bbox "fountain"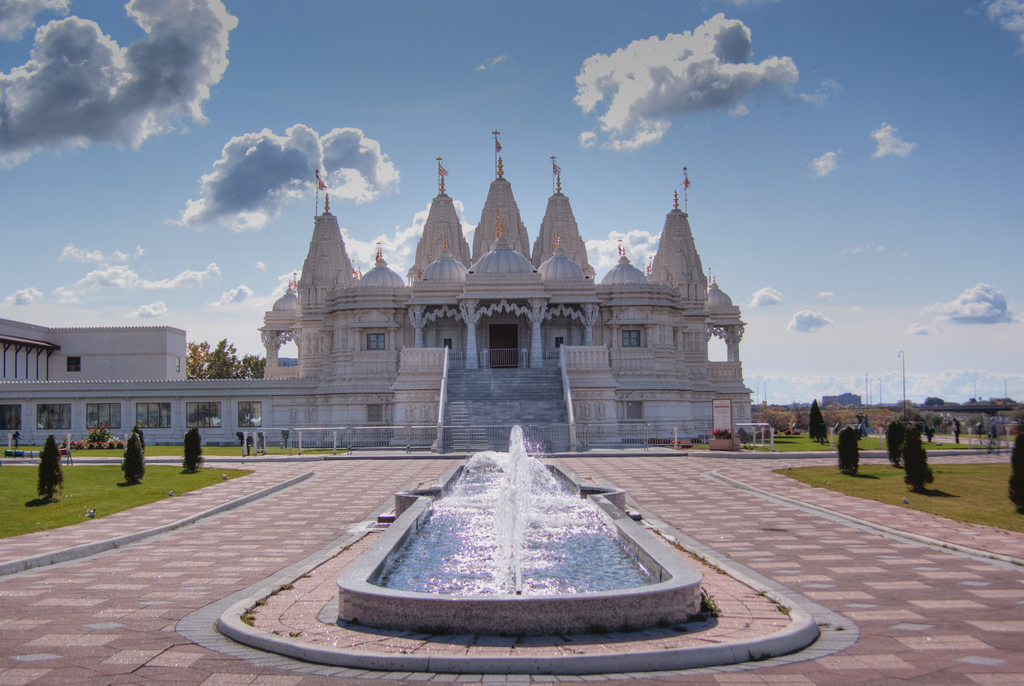
[x1=321, y1=415, x2=770, y2=648]
